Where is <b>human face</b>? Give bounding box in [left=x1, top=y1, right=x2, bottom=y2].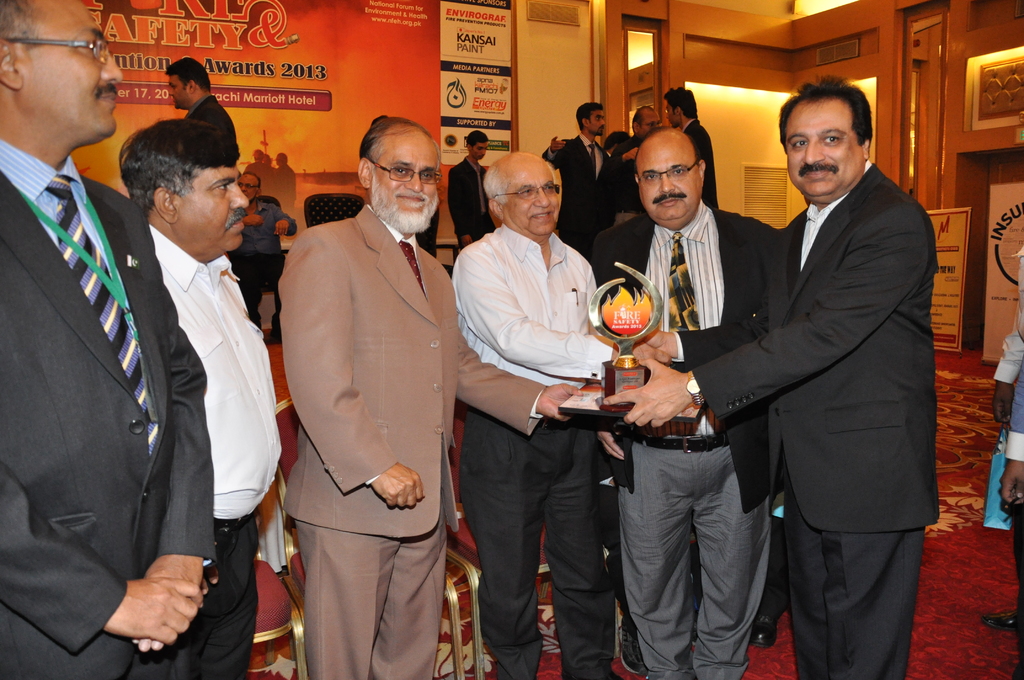
[left=178, top=169, right=252, bottom=253].
